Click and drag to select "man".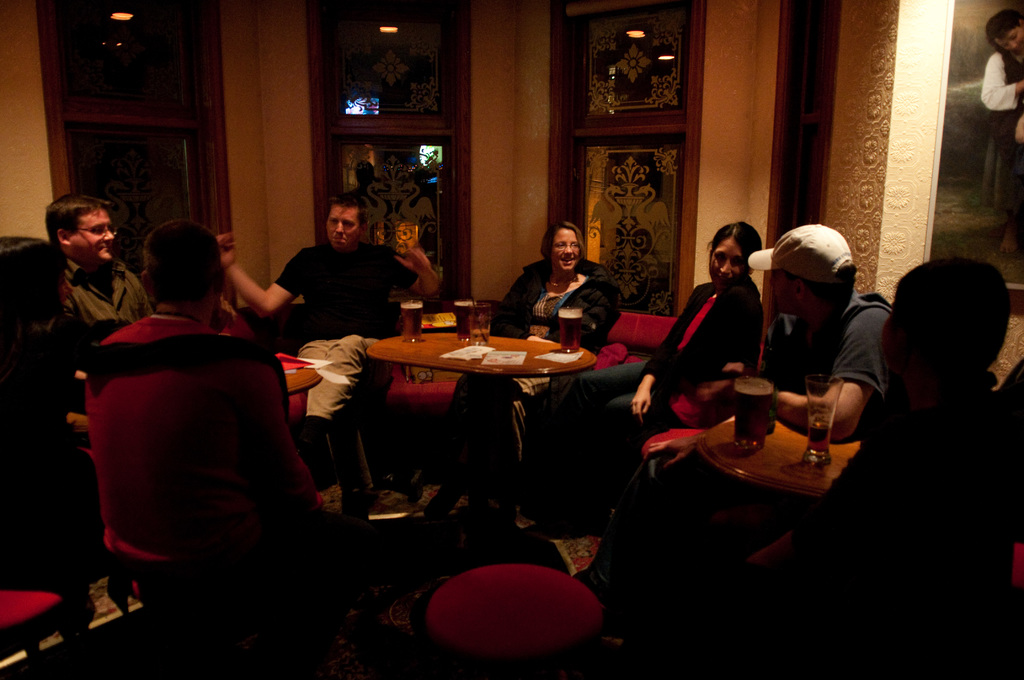
Selection: [567, 221, 893, 578].
